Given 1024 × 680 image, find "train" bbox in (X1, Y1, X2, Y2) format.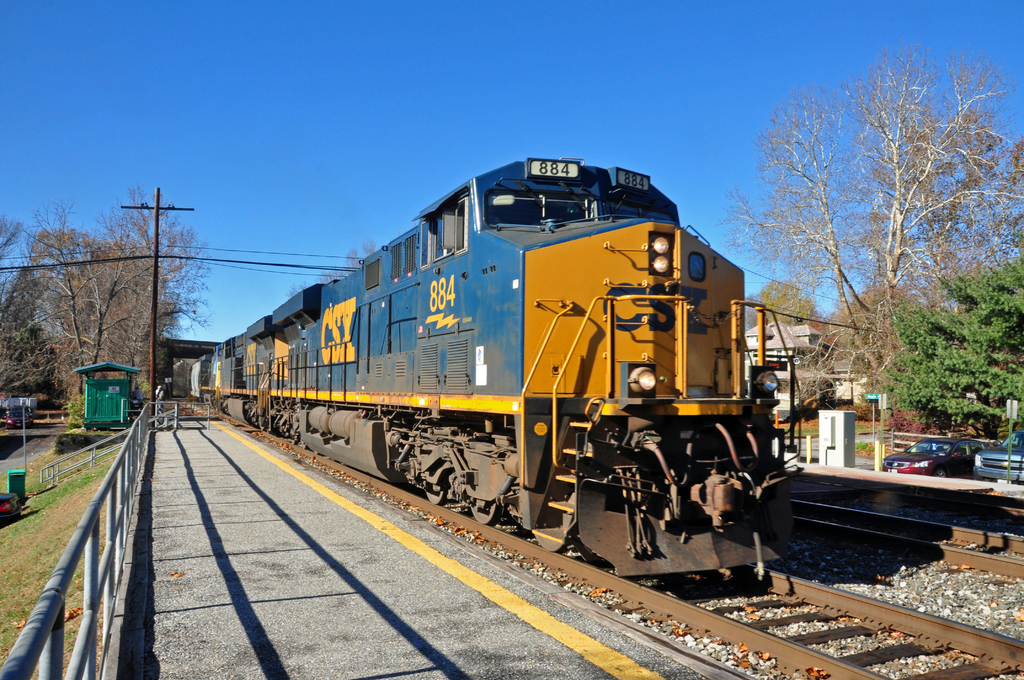
(172, 146, 808, 584).
